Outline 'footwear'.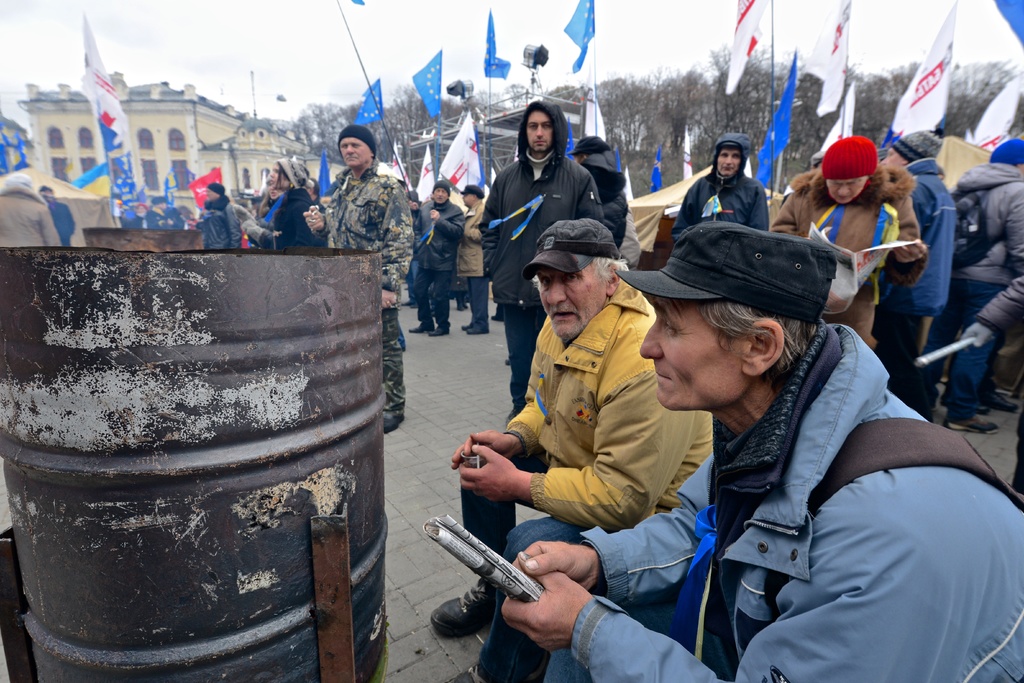
Outline: {"left": 941, "top": 413, "right": 1000, "bottom": 439}.
